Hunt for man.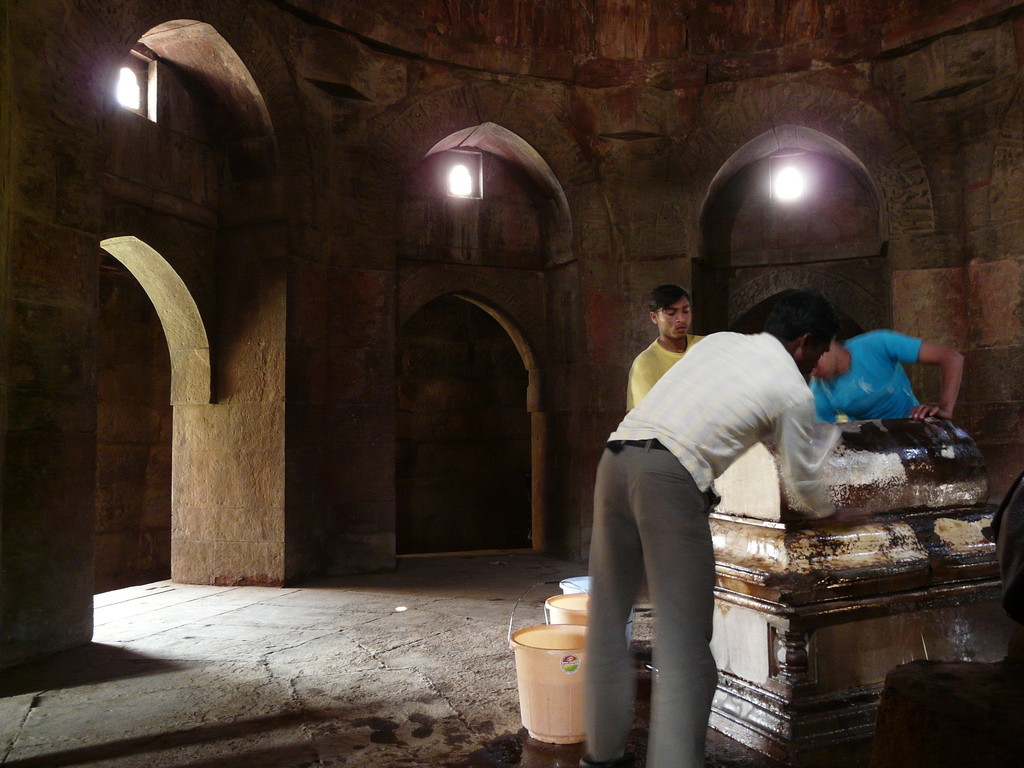
Hunted down at {"x1": 559, "y1": 273, "x2": 861, "y2": 738}.
